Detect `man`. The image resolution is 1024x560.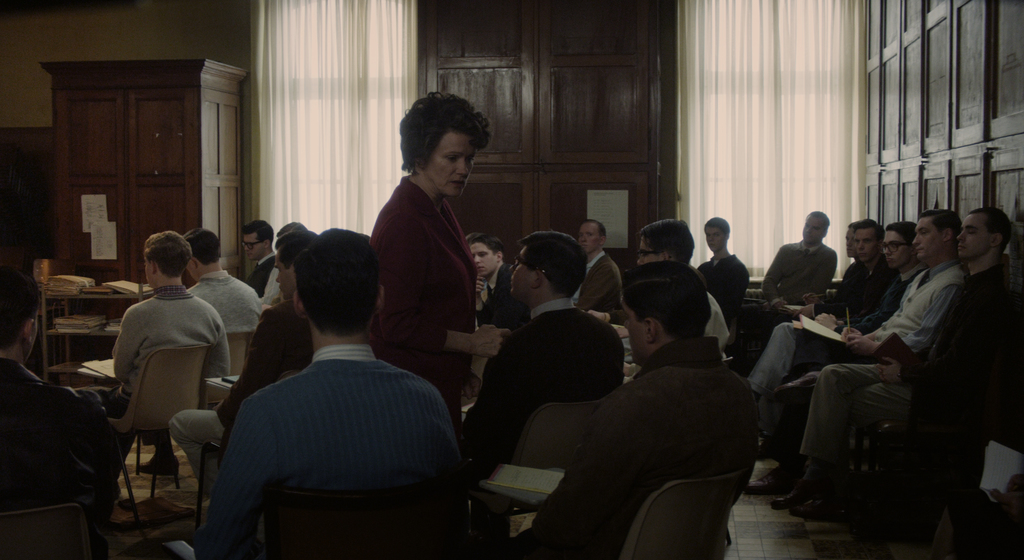
0, 273, 119, 559.
